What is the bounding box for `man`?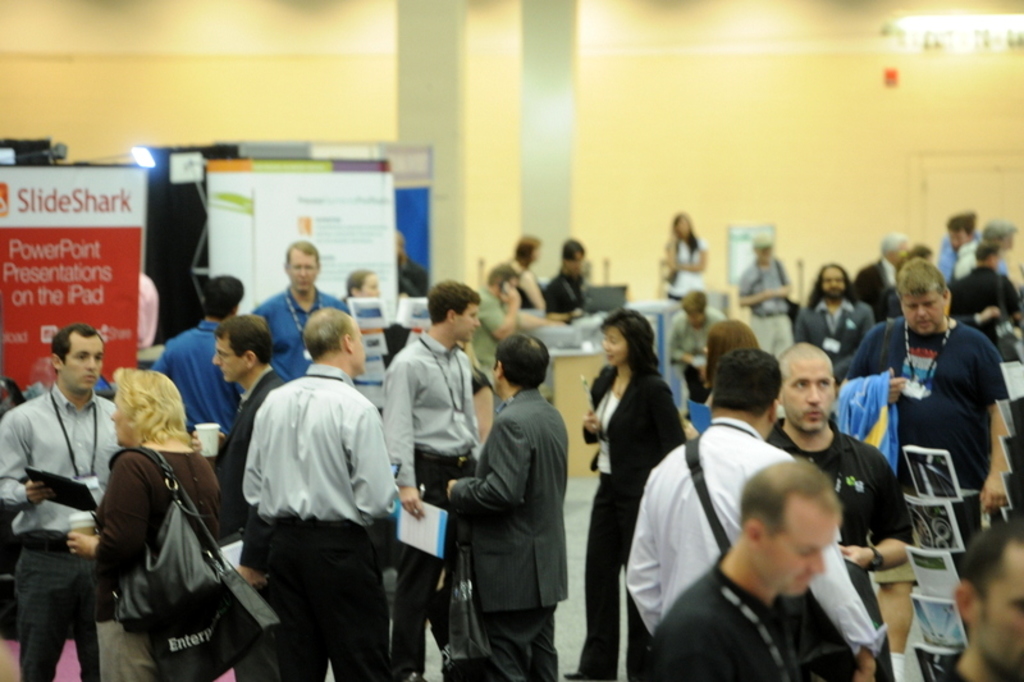
detection(508, 230, 544, 317).
